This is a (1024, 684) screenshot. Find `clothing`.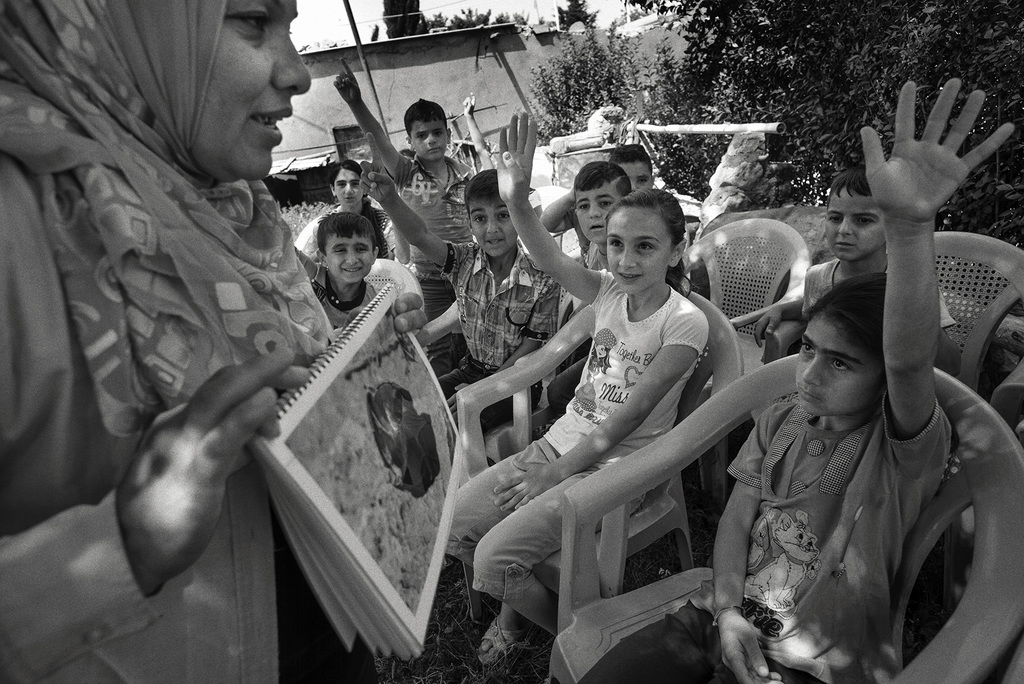
Bounding box: [392,155,478,319].
